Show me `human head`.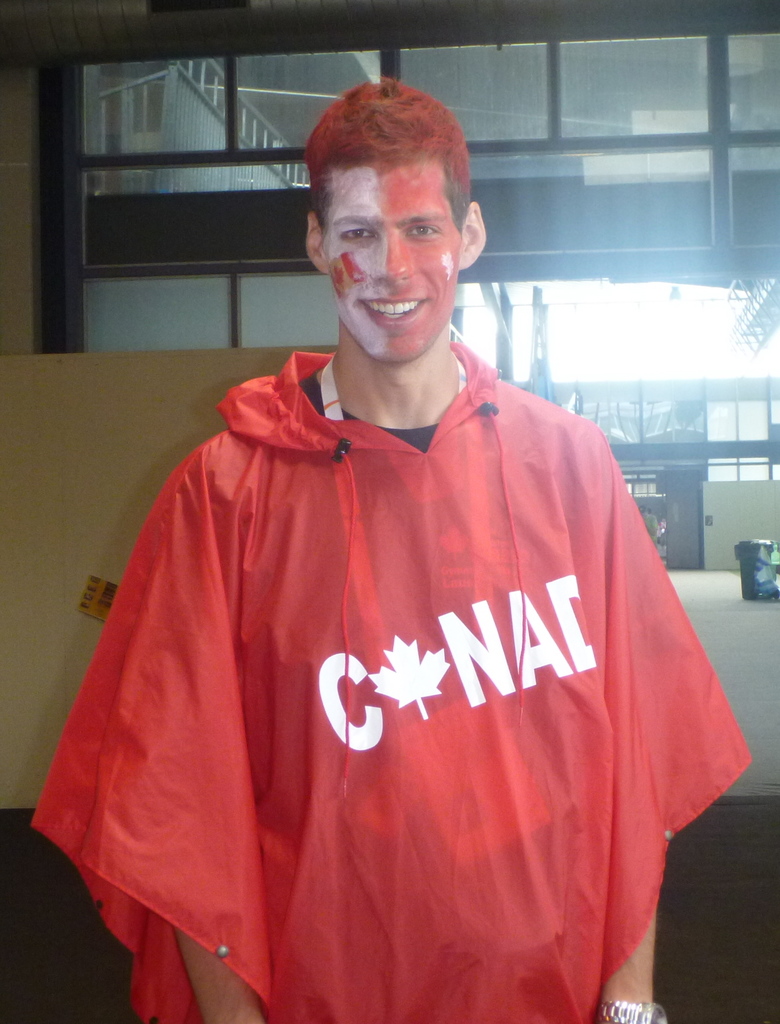
`human head` is here: 283 52 509 367.
